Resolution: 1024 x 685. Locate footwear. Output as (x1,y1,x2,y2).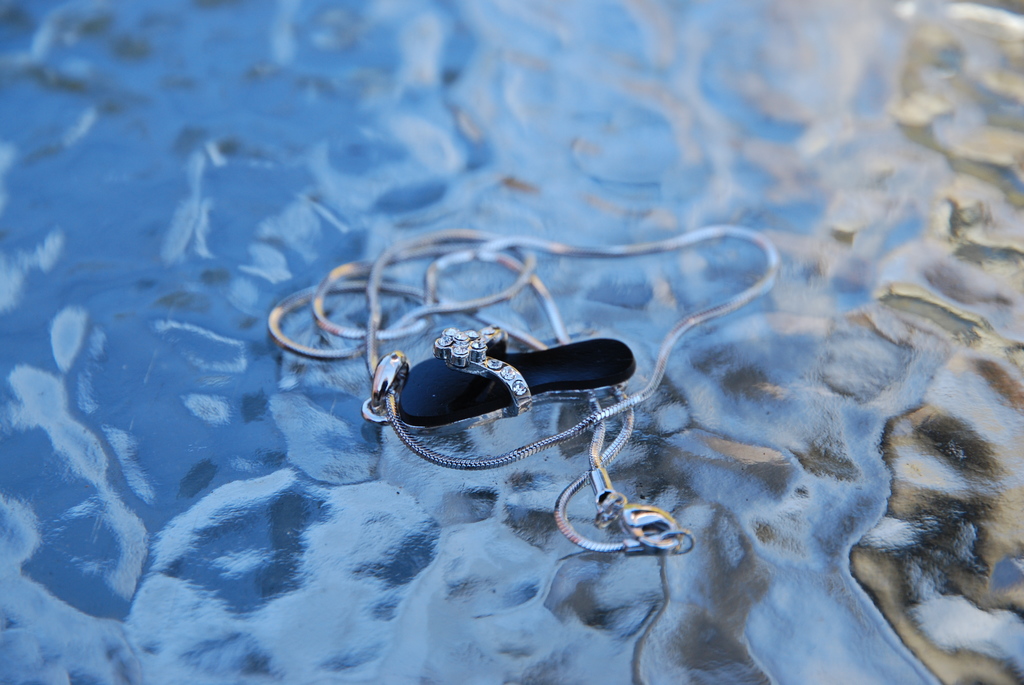
(385,330,642,470).
